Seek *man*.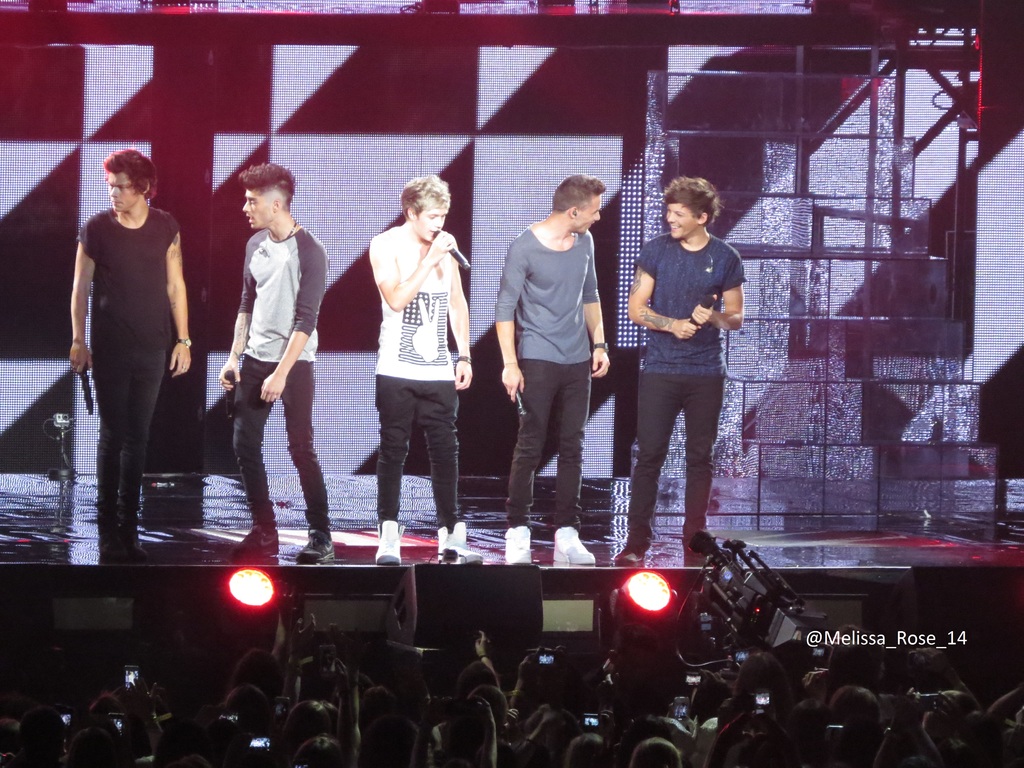
68/147/197/542.
